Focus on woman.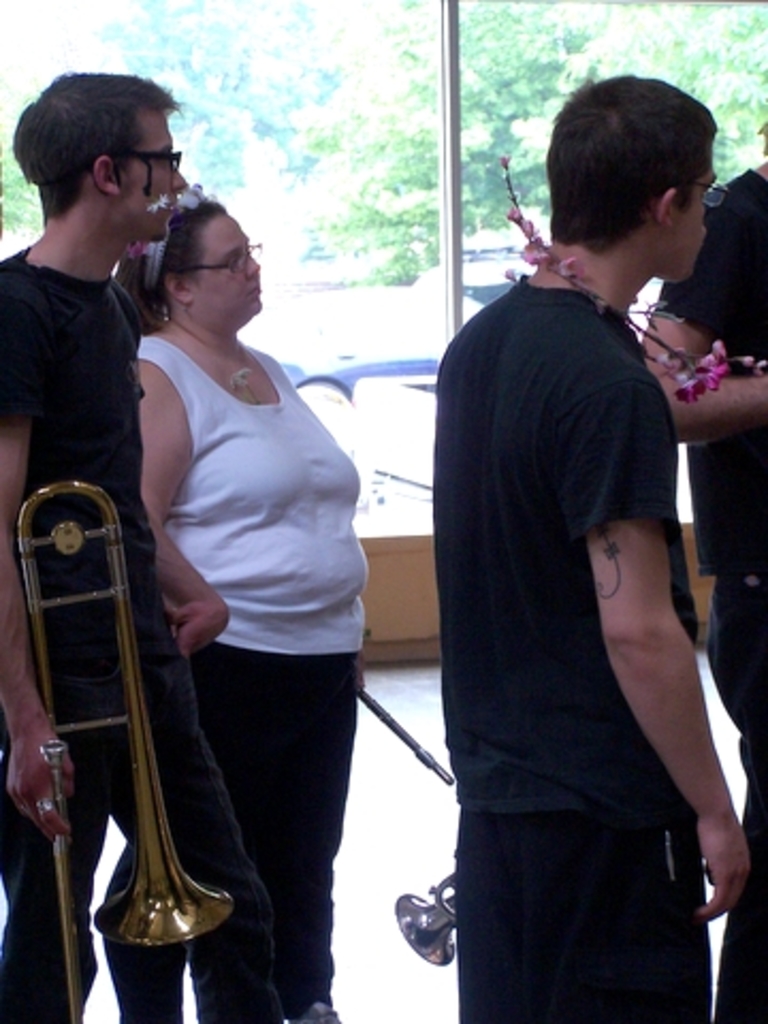
Focused at BBox(90, 169, 380, 996).
